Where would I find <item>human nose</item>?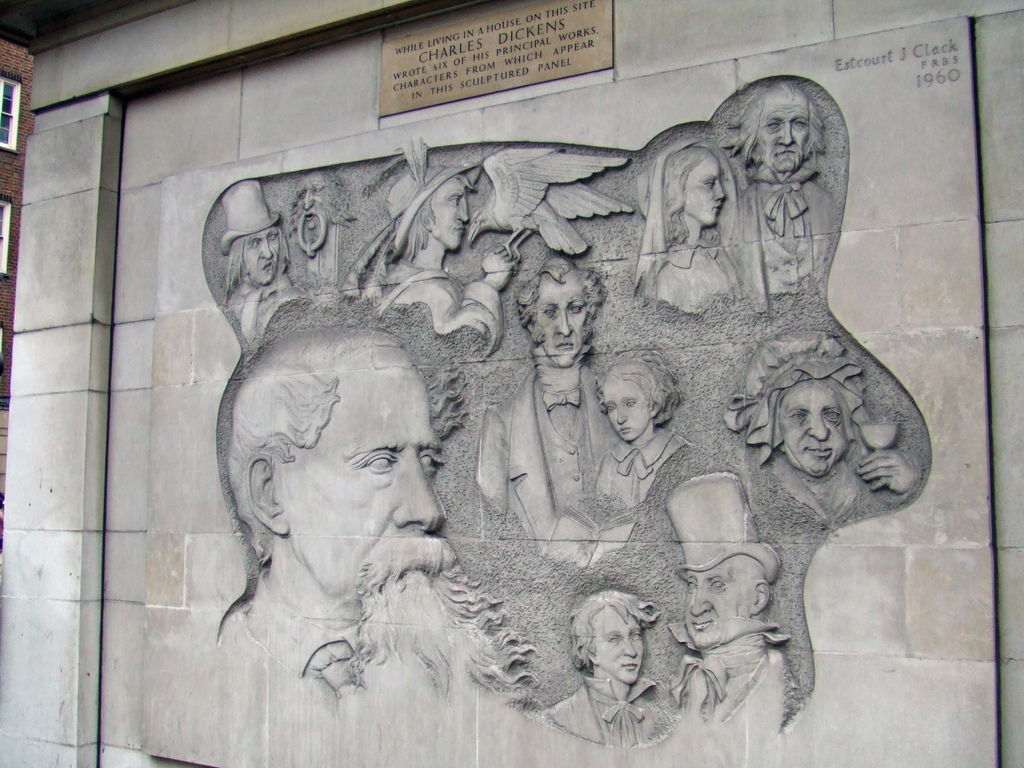
At 810,415,825,440.
